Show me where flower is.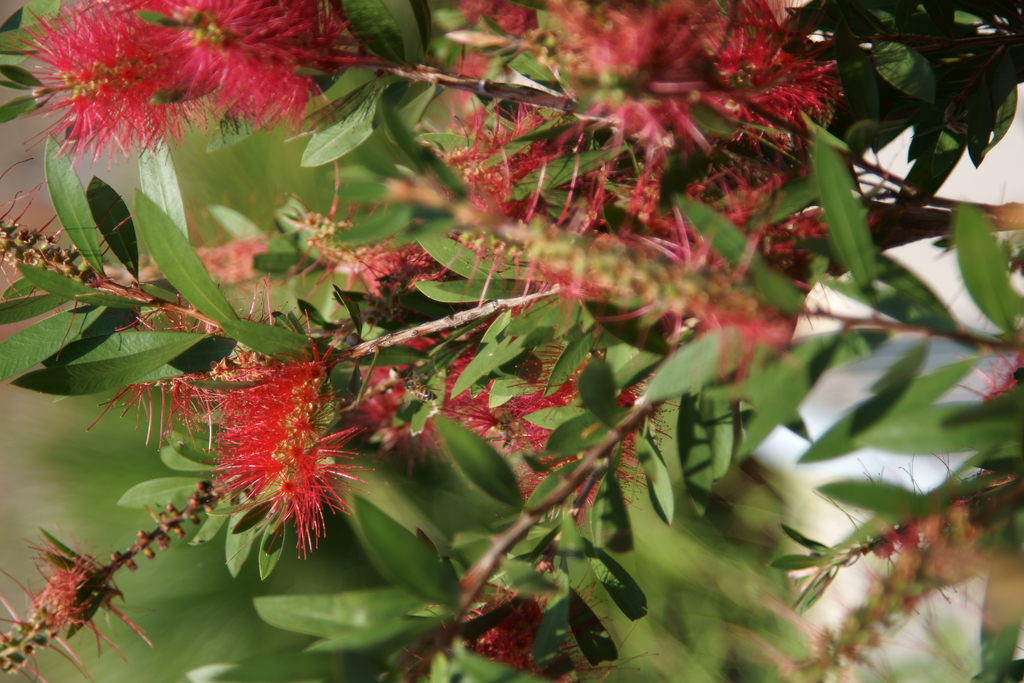
flower is at <region>500, 0, 842, 160</region>.
